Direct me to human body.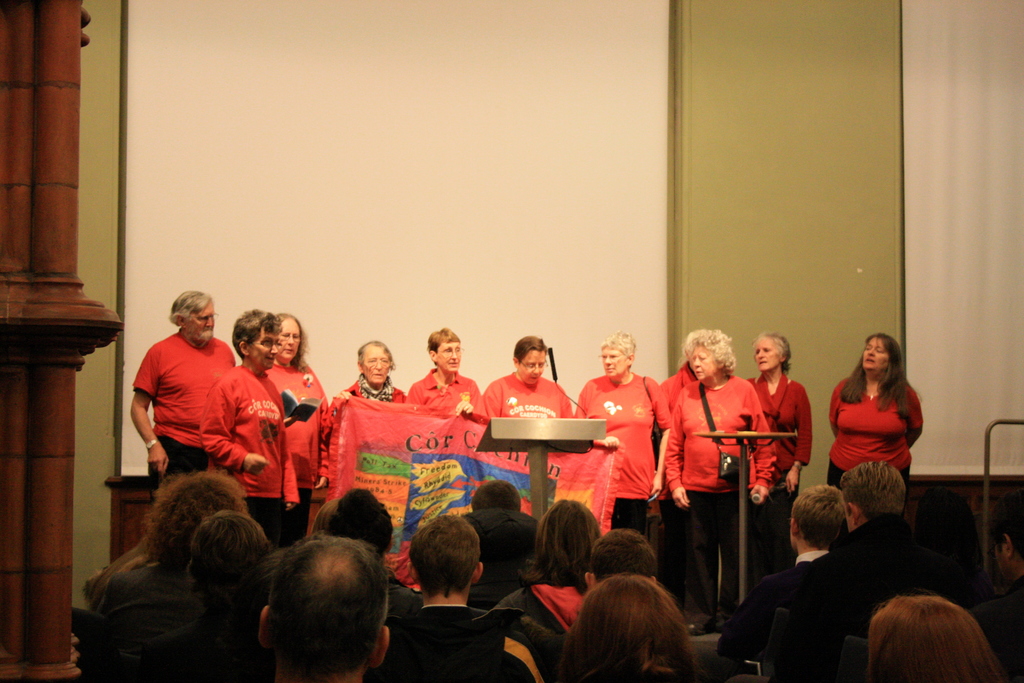
Direction: 477/375/577/424.
